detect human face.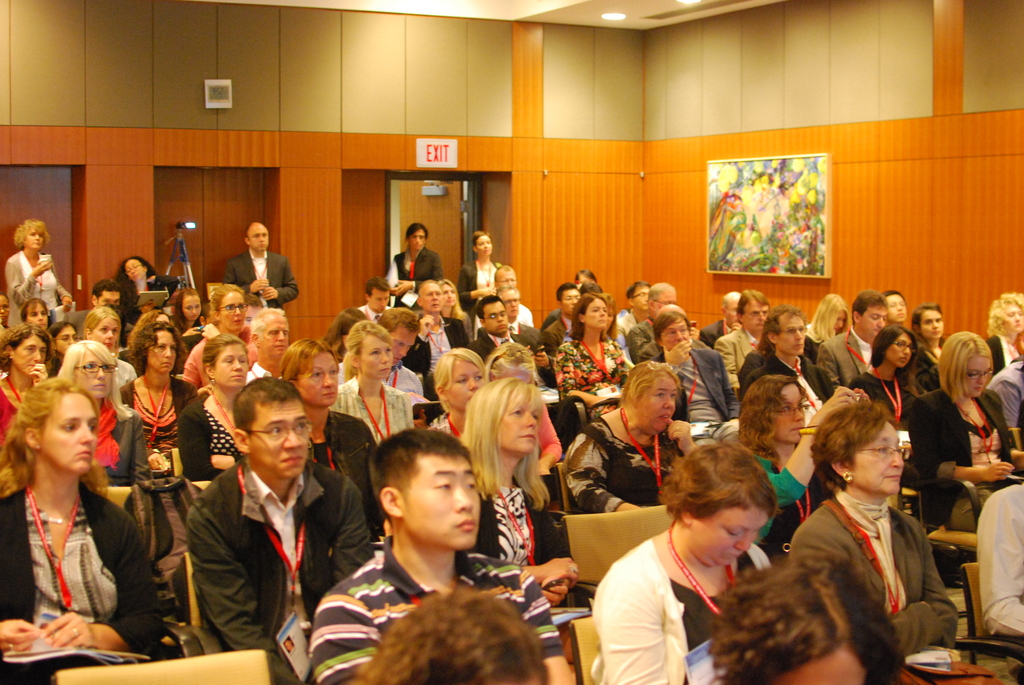
Detected at Rect(782, 387, 806, 437).
